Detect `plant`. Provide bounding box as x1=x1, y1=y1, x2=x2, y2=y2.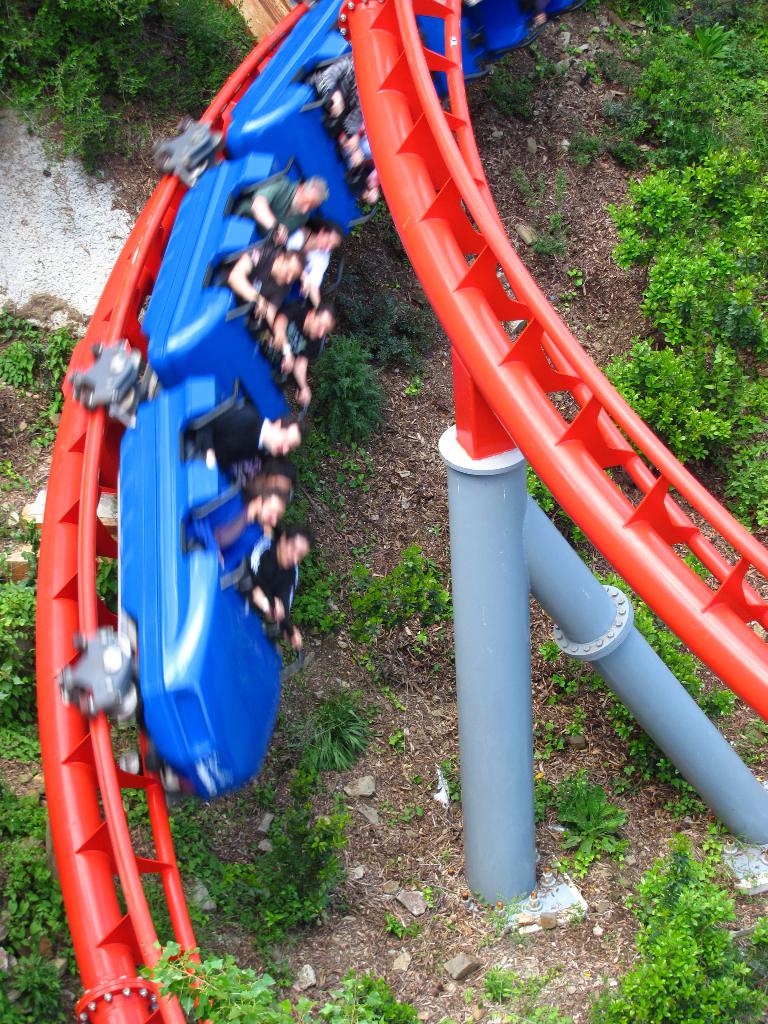
x1=609, y1=344, x2=767, y2=461.
